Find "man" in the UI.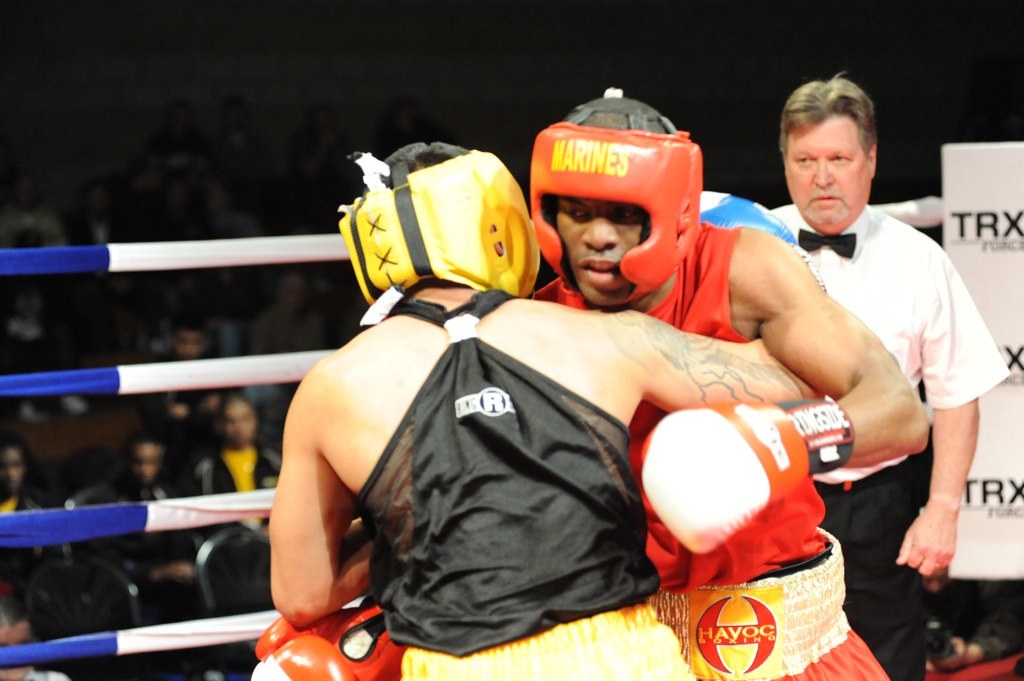
UI element at bbox(192, 392, 287, 538).
